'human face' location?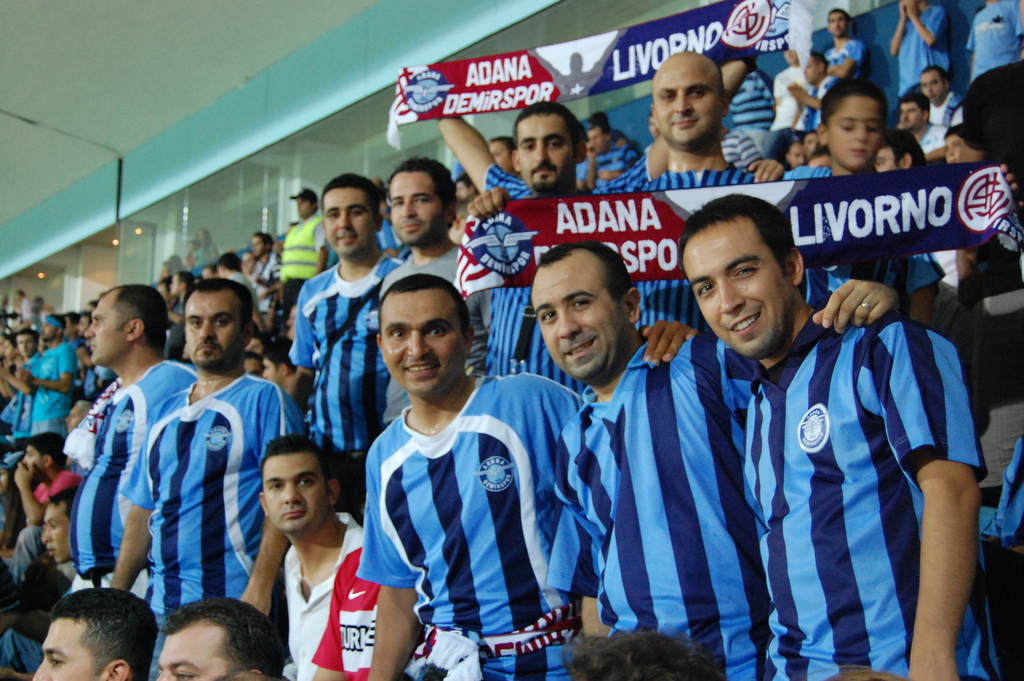
[x1=186, y1=293, x2=244, y2=366]
